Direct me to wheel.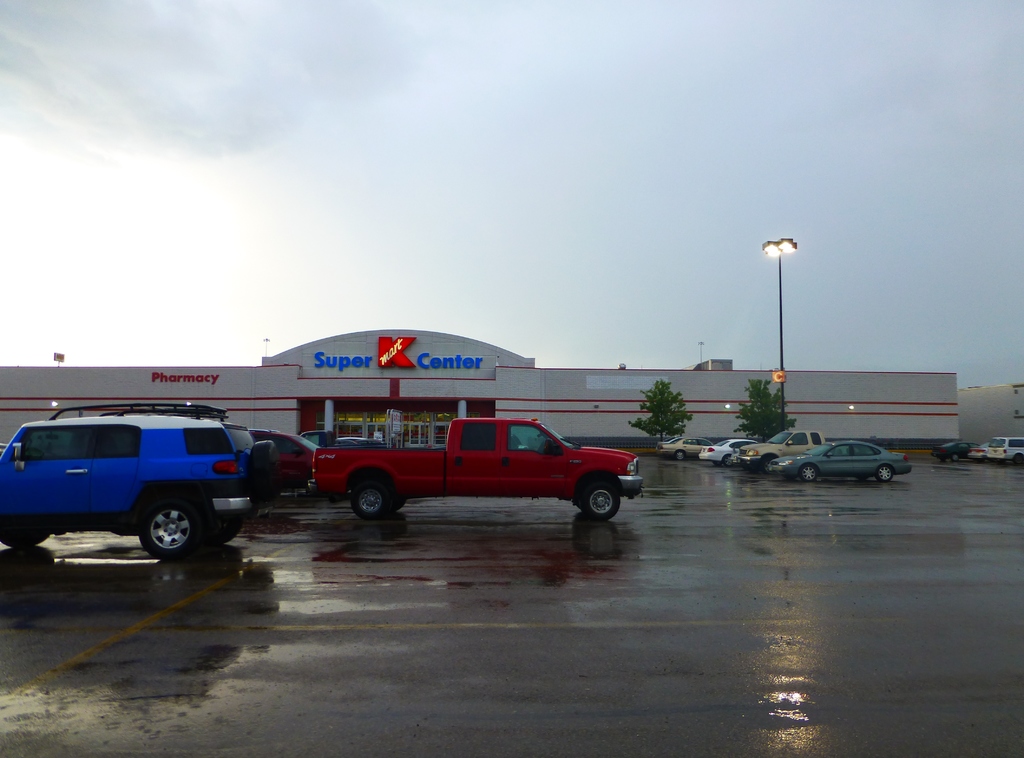
Direction: x1=1014 y1=455 x2=1023 y2=466.
